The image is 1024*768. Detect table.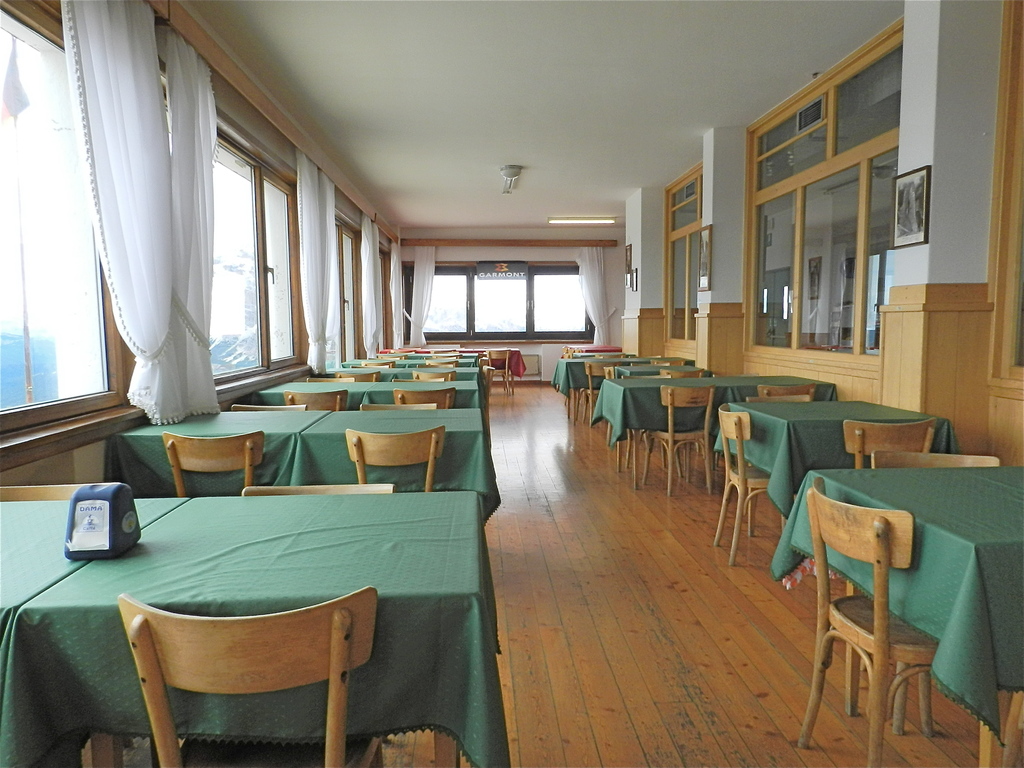
Detection: Rect(14, 463, 519, 751).
